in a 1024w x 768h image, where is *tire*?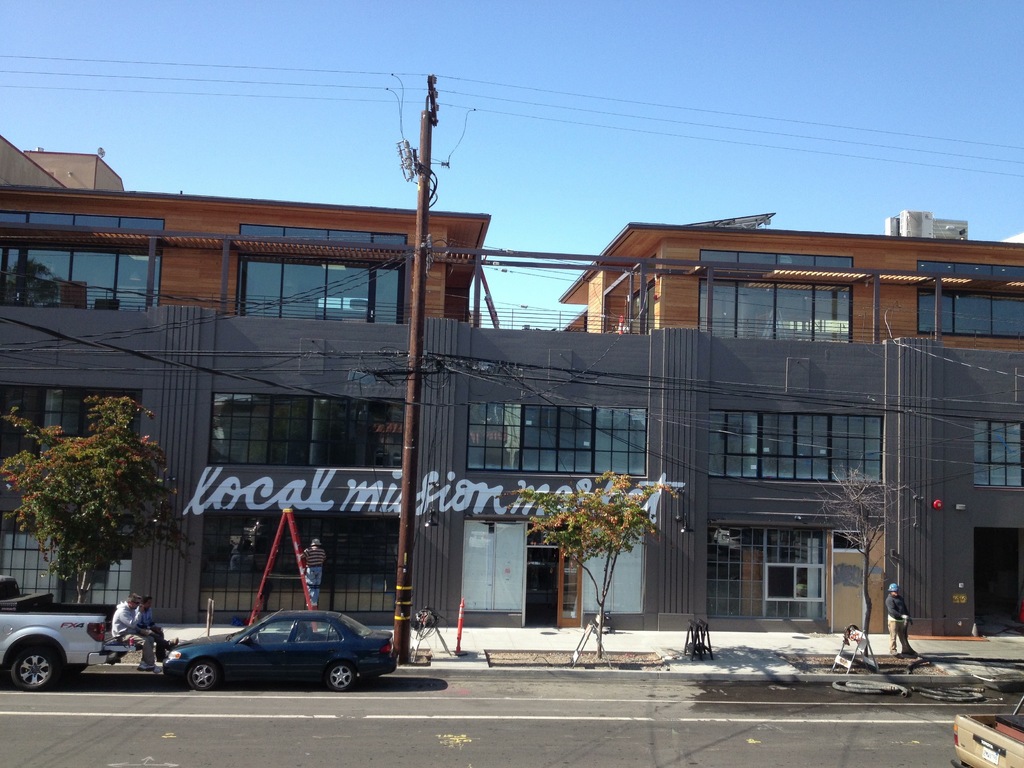
[x1=0, y1=641, x2=65, y2=696].
